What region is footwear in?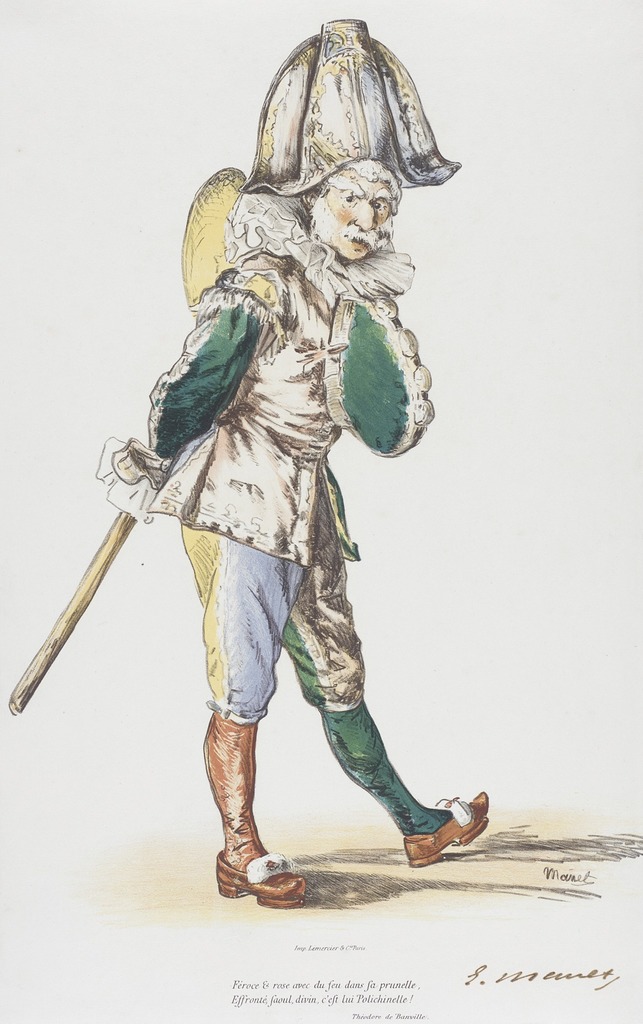
box=[390, 792, 482, 862].
